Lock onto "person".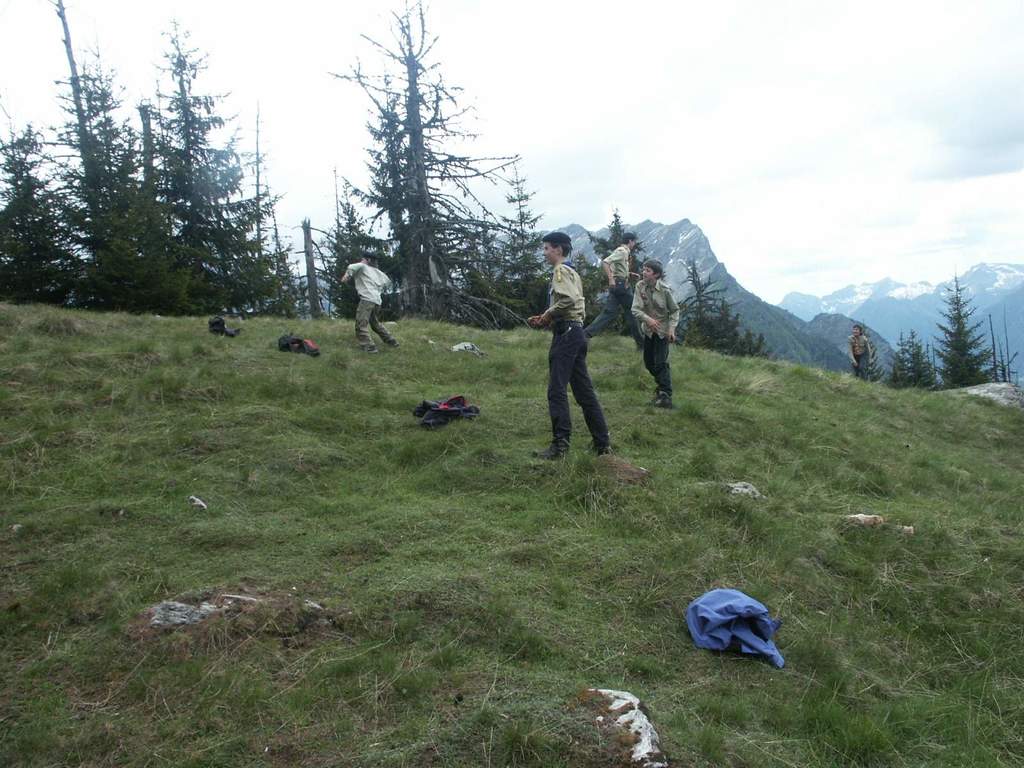
Locked: left=339, top=253, right=401, bottom=361.
